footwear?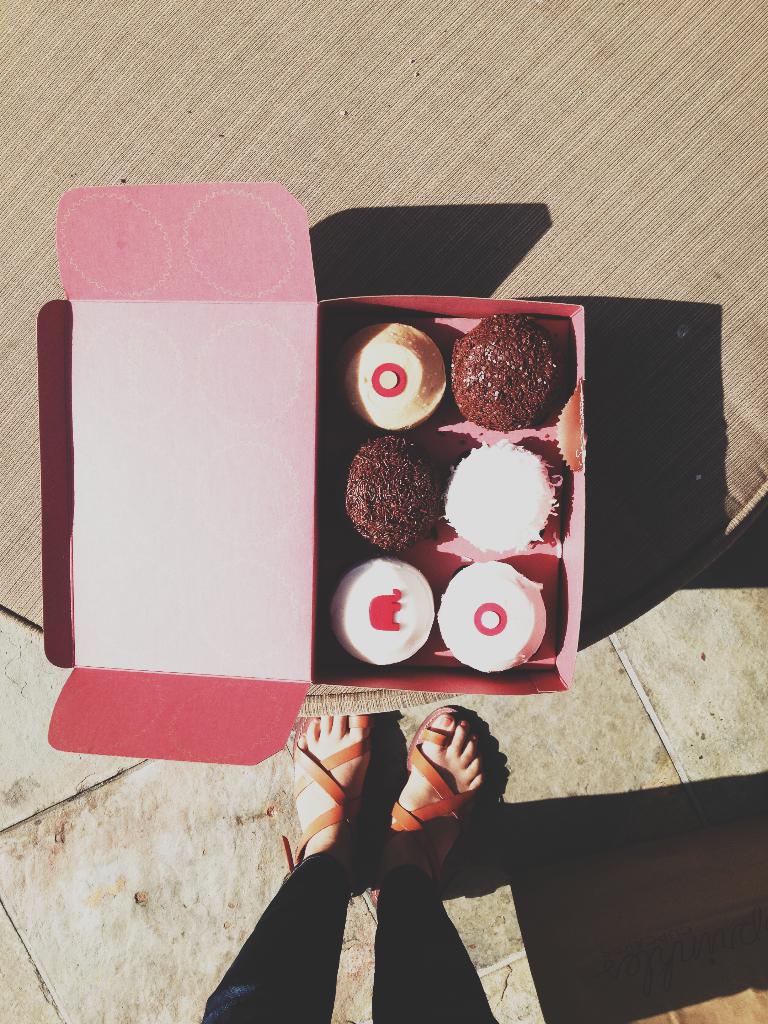
Rect(394, 682, 481, 911)
